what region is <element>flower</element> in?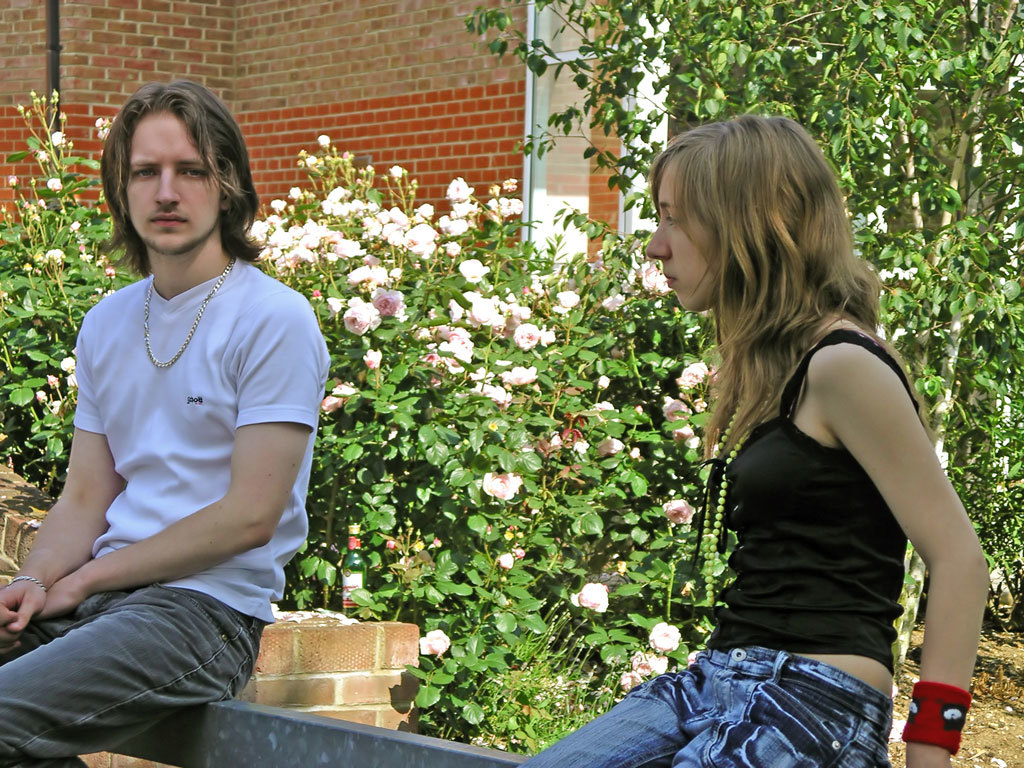
left=358, top=345, right=406, bottom=373.
